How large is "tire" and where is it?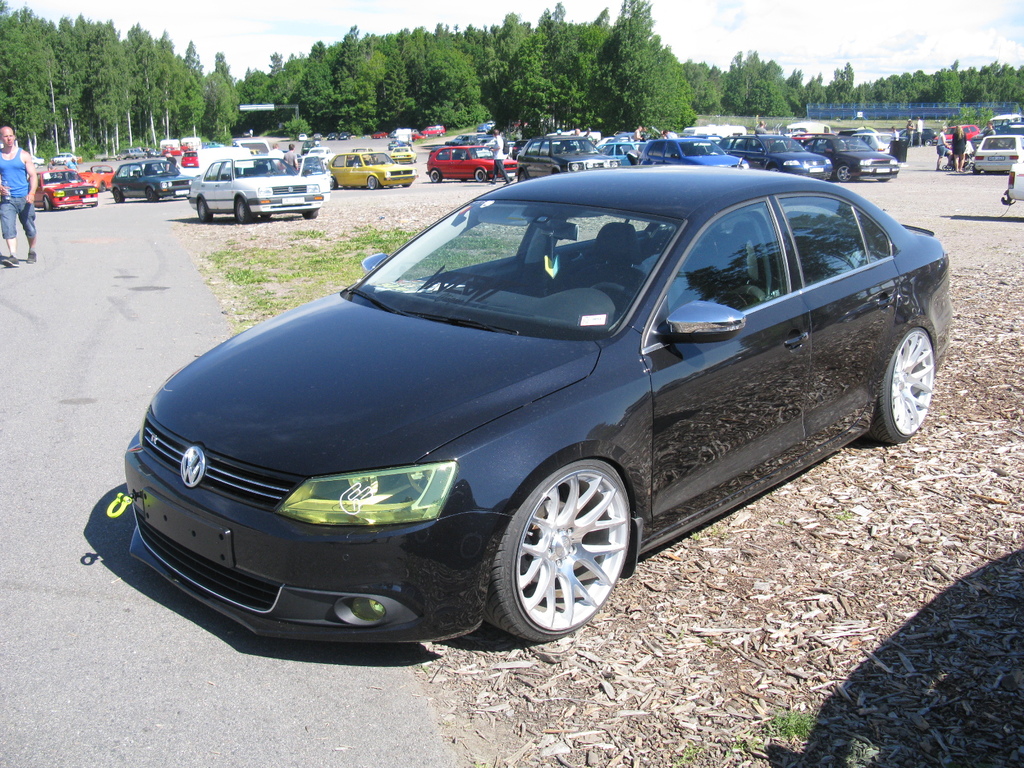
Bounding box: (44,194,51,212).
